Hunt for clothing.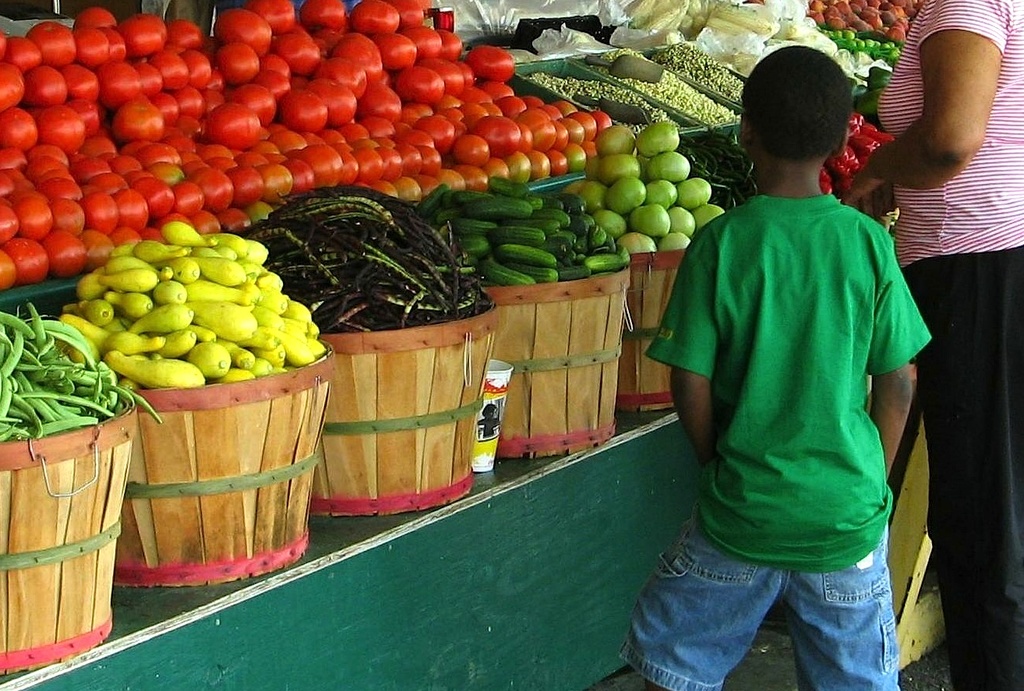
Hunted down at 666 119 920 675.
